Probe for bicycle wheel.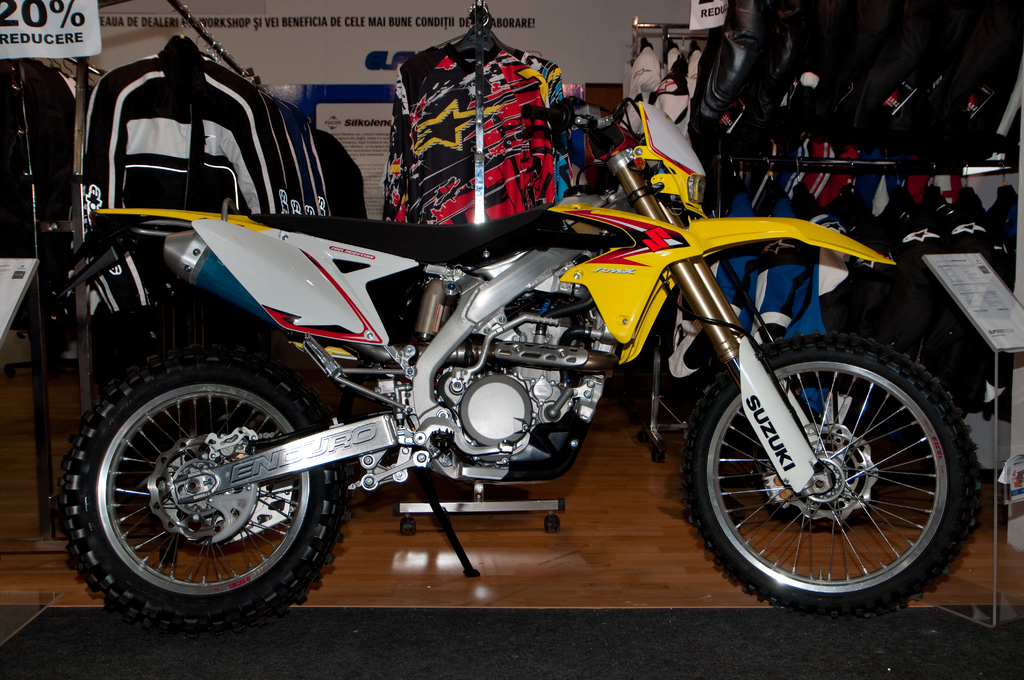
Probe result: {"left": 52, "top": 339, "right": 339, "bottom": 626}.
